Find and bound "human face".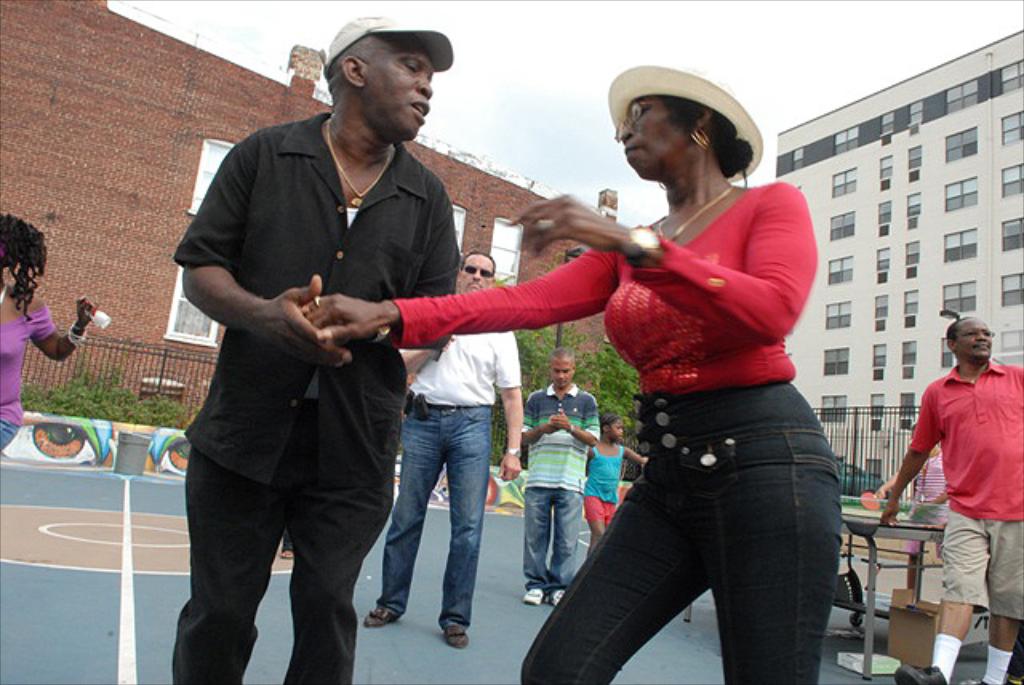
Bound: [x1=459, y1=251, x2=498, y2=290].
